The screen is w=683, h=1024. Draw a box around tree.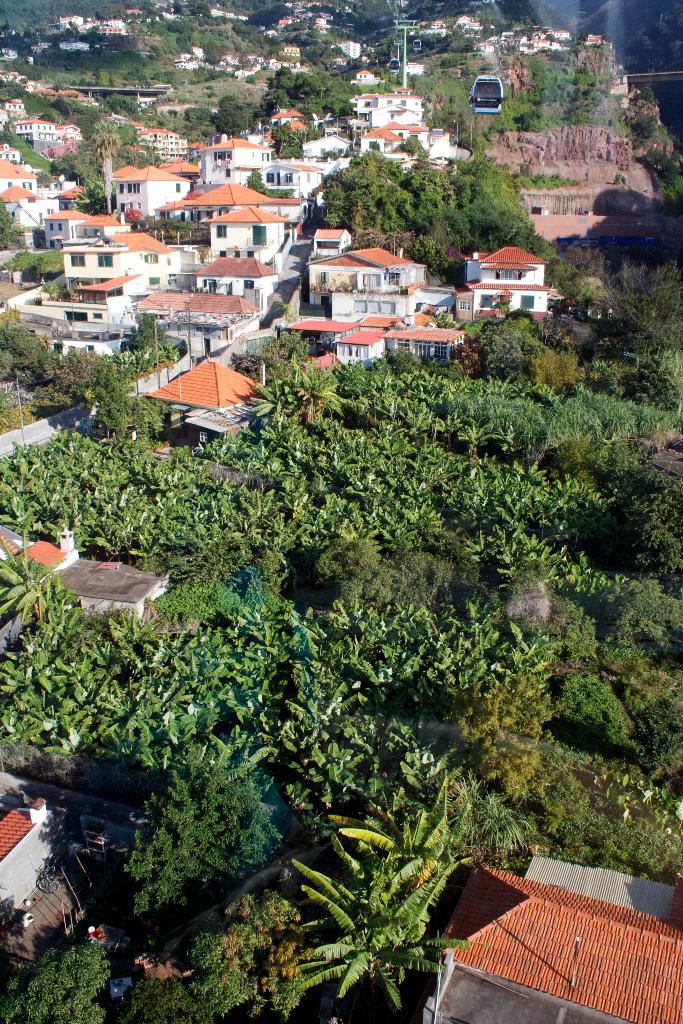
bbox=(550, 598, 601, 663).
